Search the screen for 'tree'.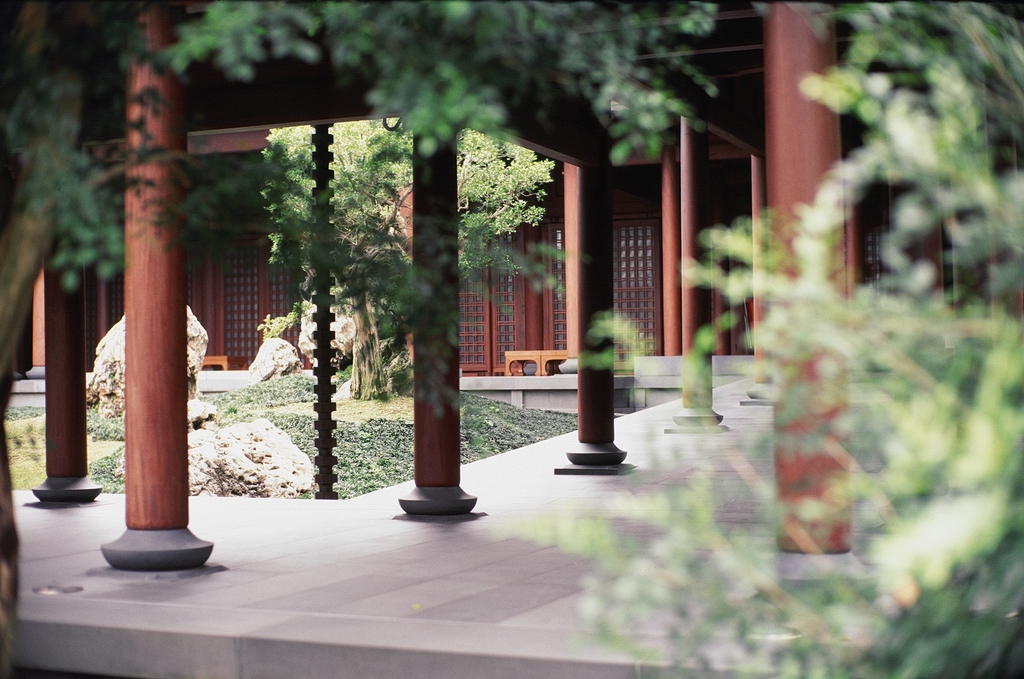
Found at 259,118,554,399.
